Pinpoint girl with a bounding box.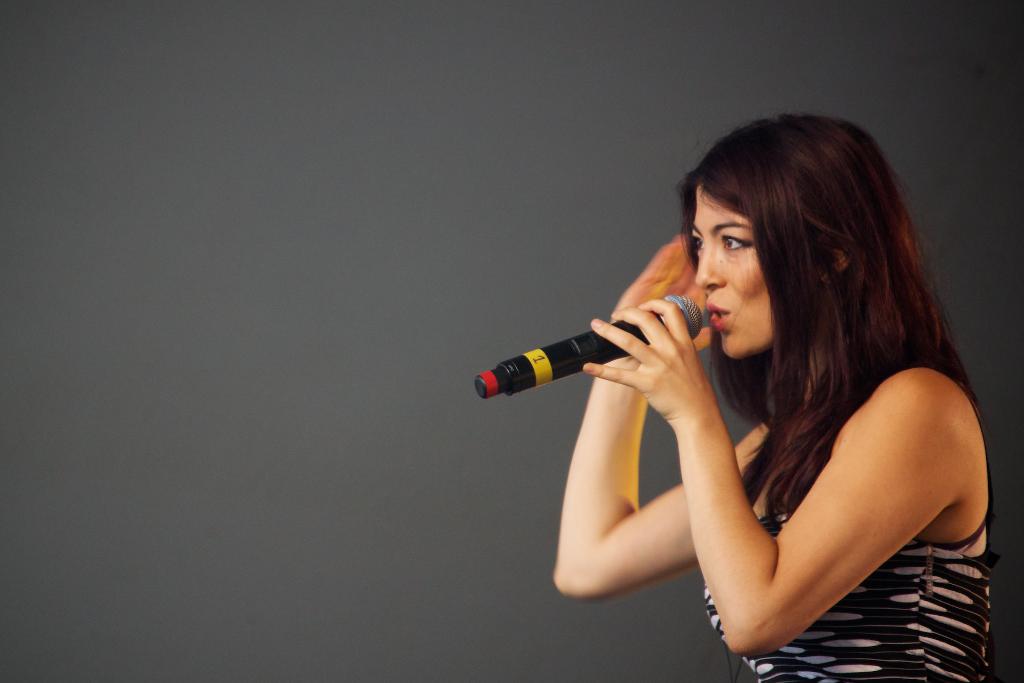
bbox=(538, 108, 1001, 681).
